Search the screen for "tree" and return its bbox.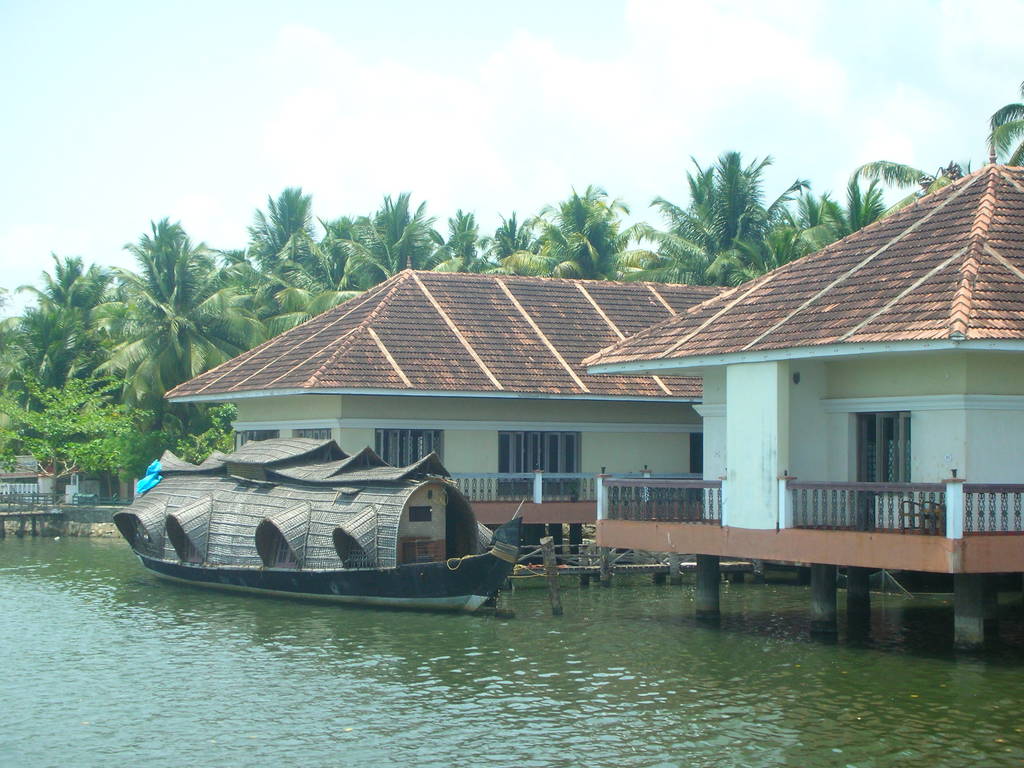
Found: l=73, t=303, r=155, b=403.
